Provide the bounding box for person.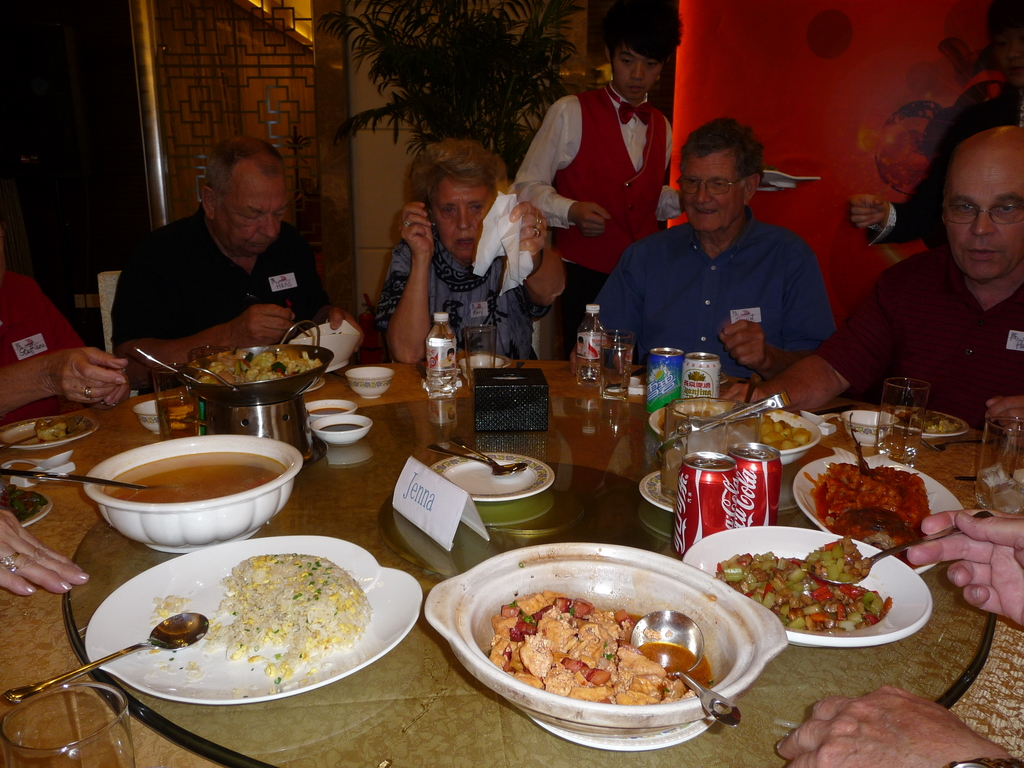
516,6,691,352.
